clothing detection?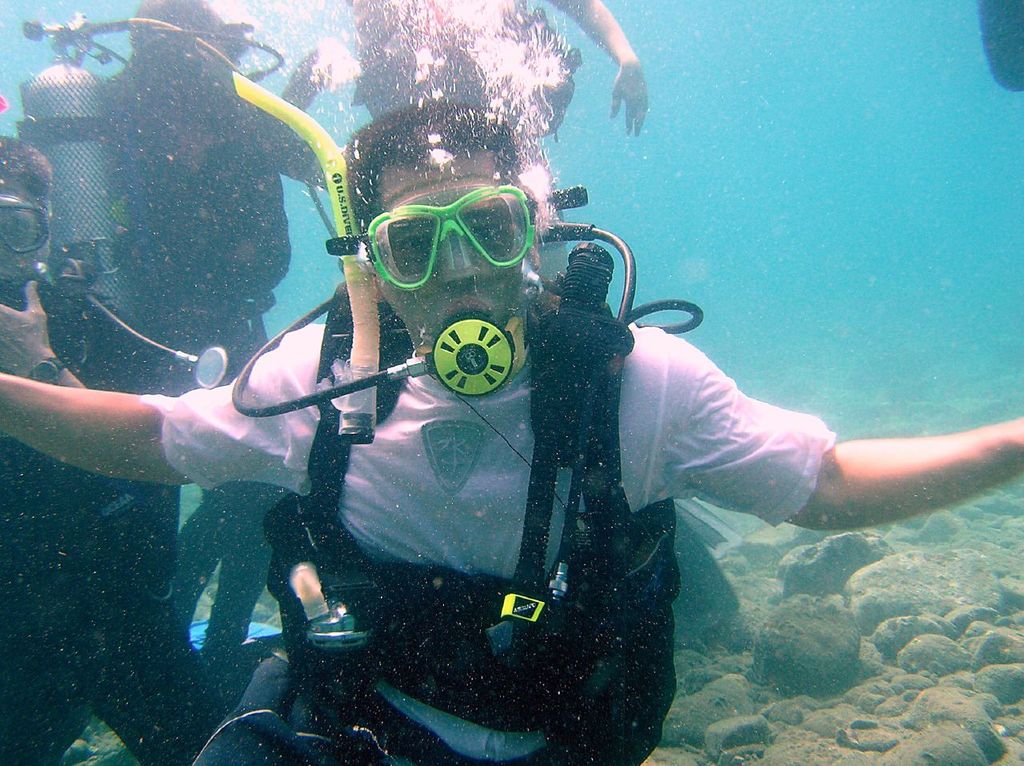
146/322/837/765
